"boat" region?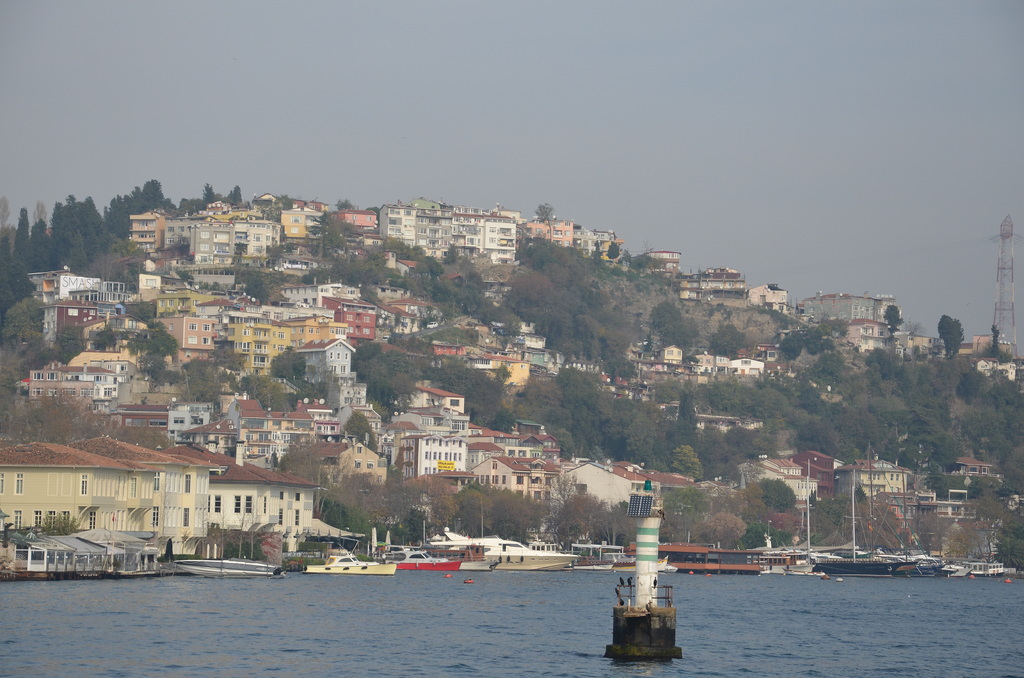
BBox(175, 555, 285, 576)
